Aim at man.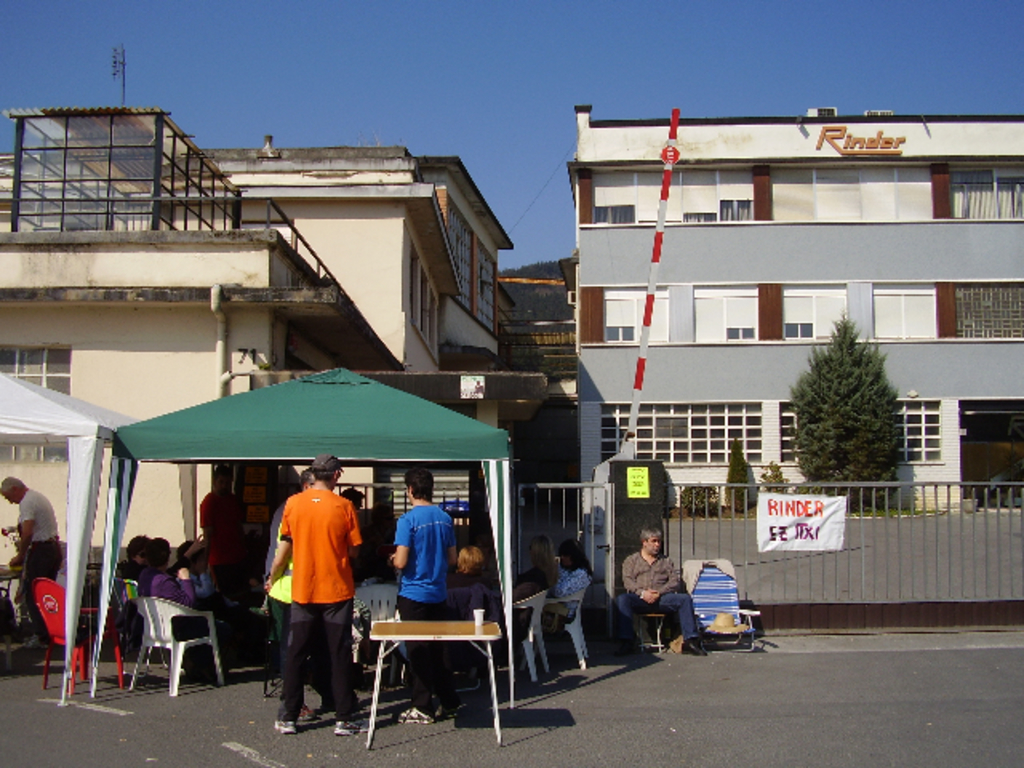
Aimed at rect(264, 469, 322, 728).
